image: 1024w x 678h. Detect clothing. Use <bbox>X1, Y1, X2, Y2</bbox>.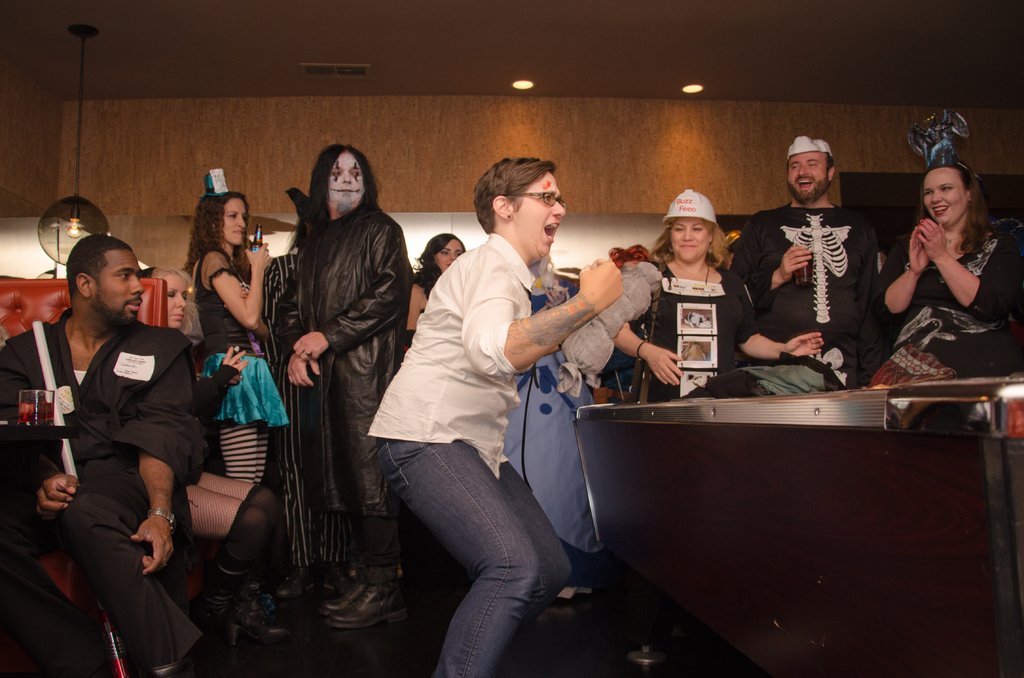
<bbox>189, 244, 286, 433</bbox>.
